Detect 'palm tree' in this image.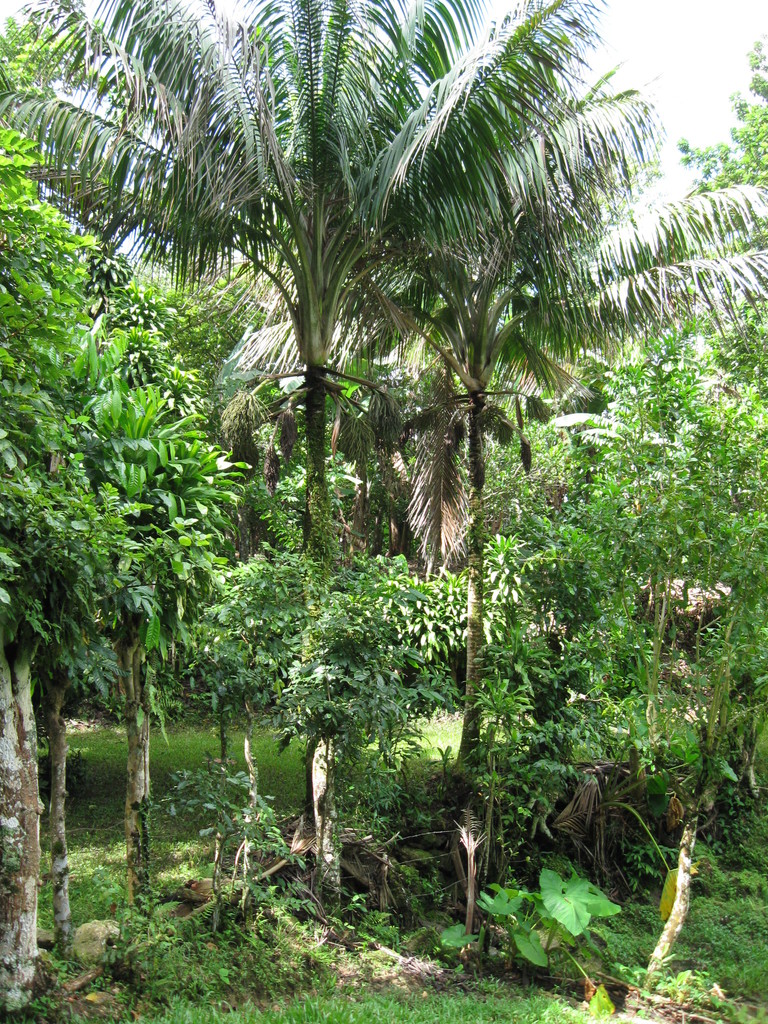
Detection: <box>1,0,638,885</box>.
